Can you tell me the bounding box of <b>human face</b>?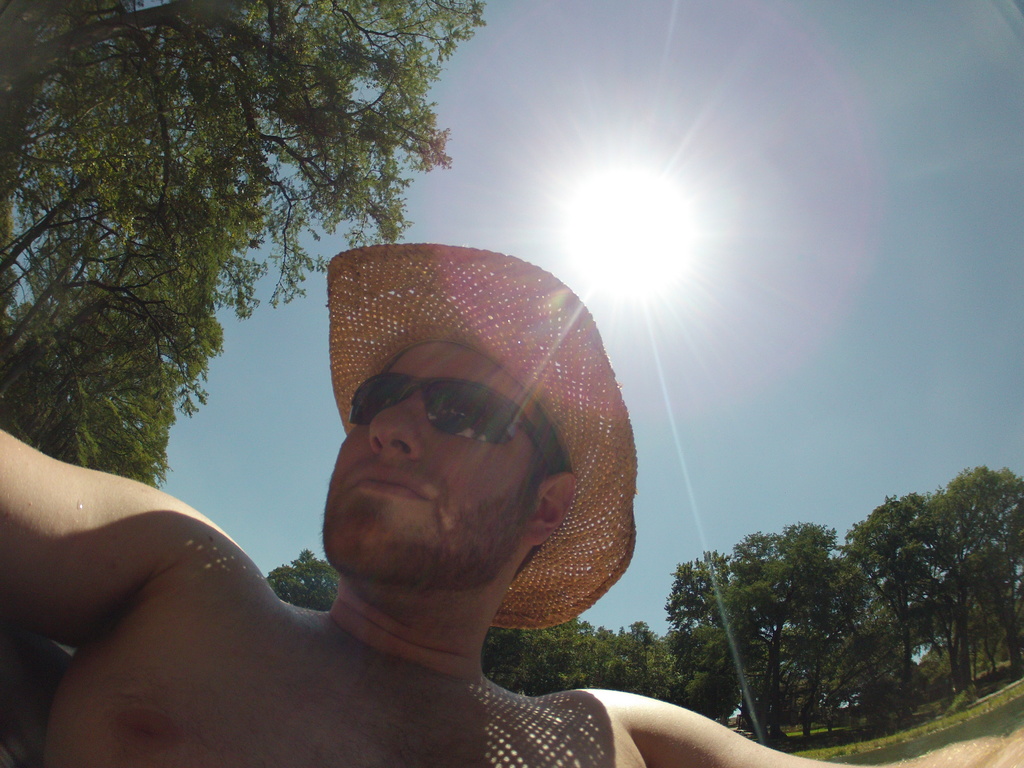
[left=317, top=337, right=559, bottom=590].
